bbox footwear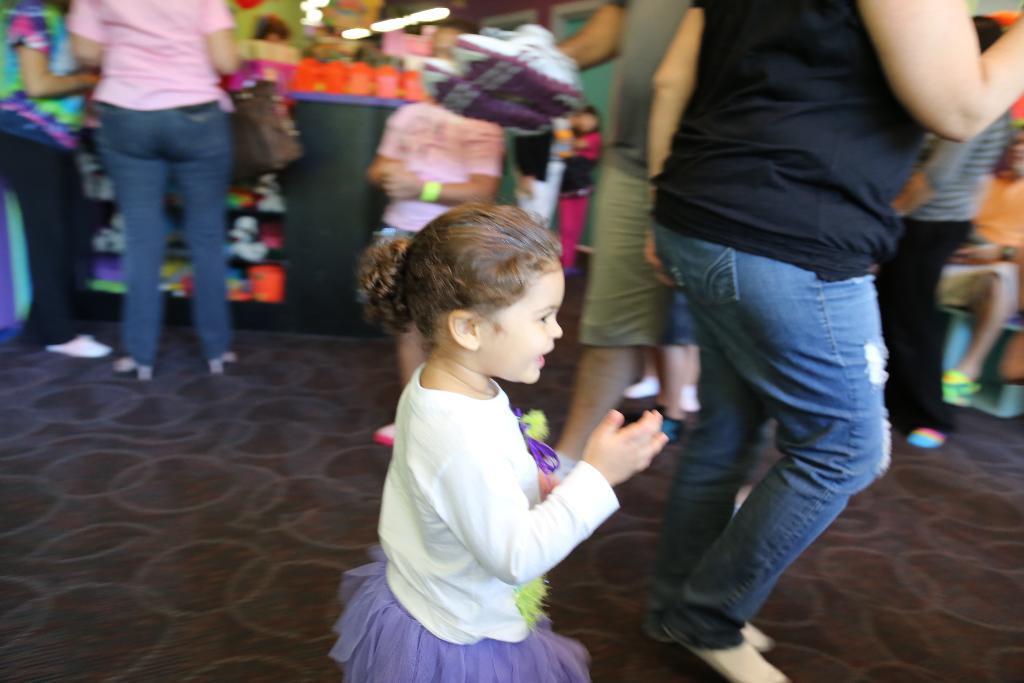
bbox(374, 415, 401, 452)
